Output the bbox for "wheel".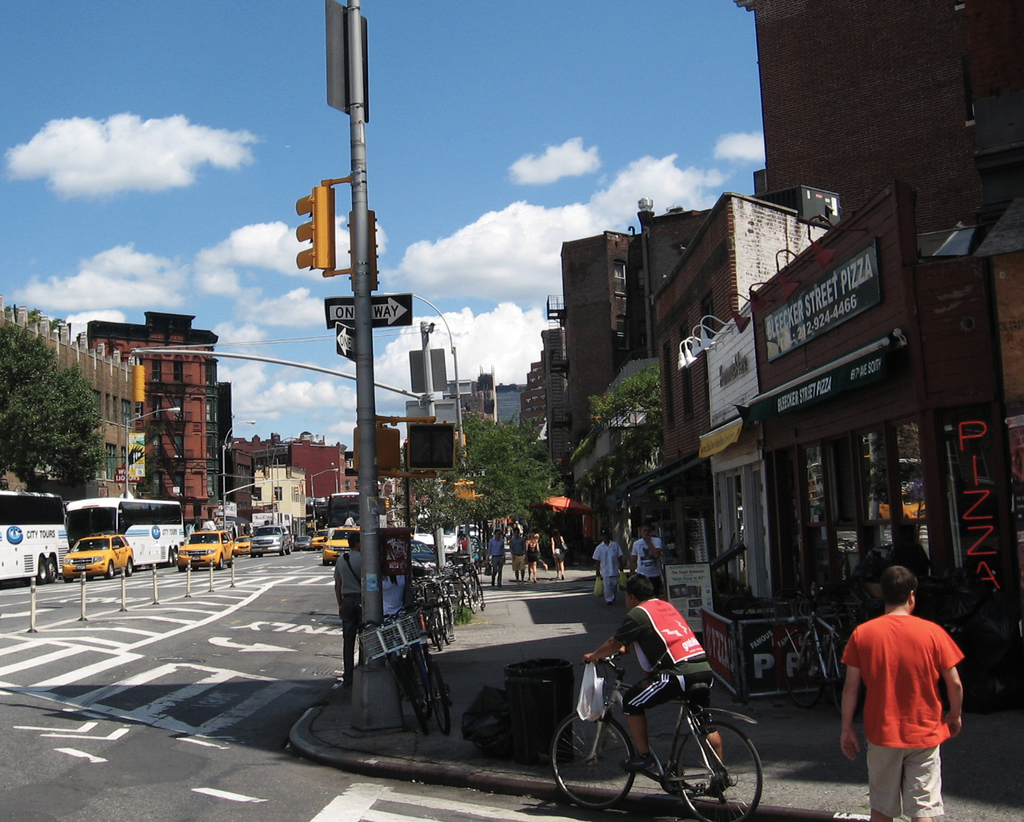
l=34, t=556, r=47, b=586.
